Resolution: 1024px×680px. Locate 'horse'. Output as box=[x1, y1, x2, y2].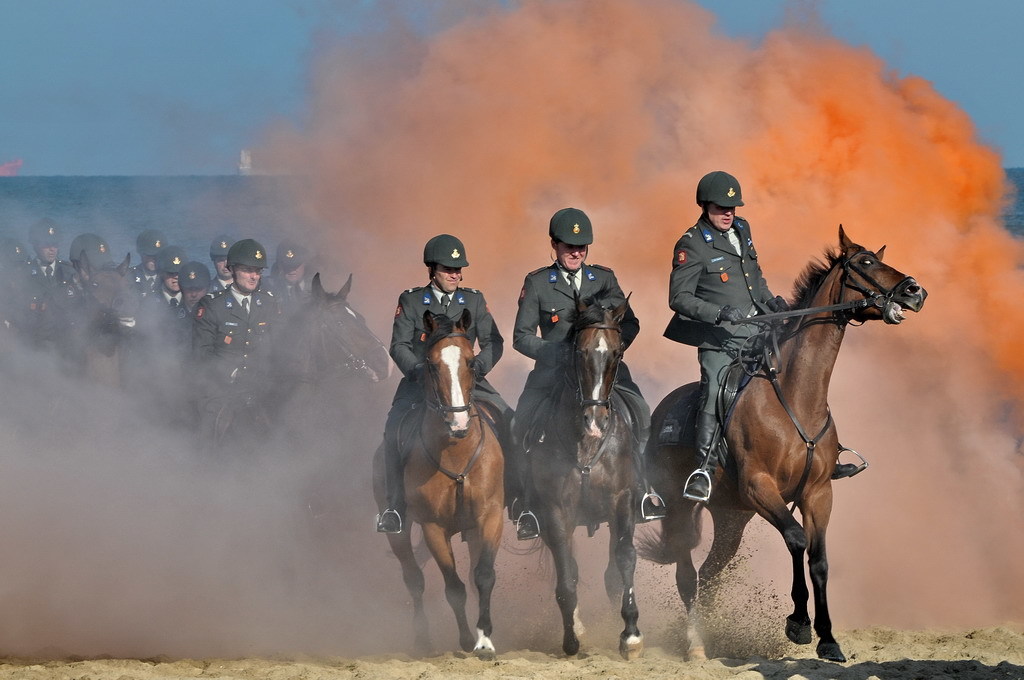
box=[230, 270, 393, 450].
